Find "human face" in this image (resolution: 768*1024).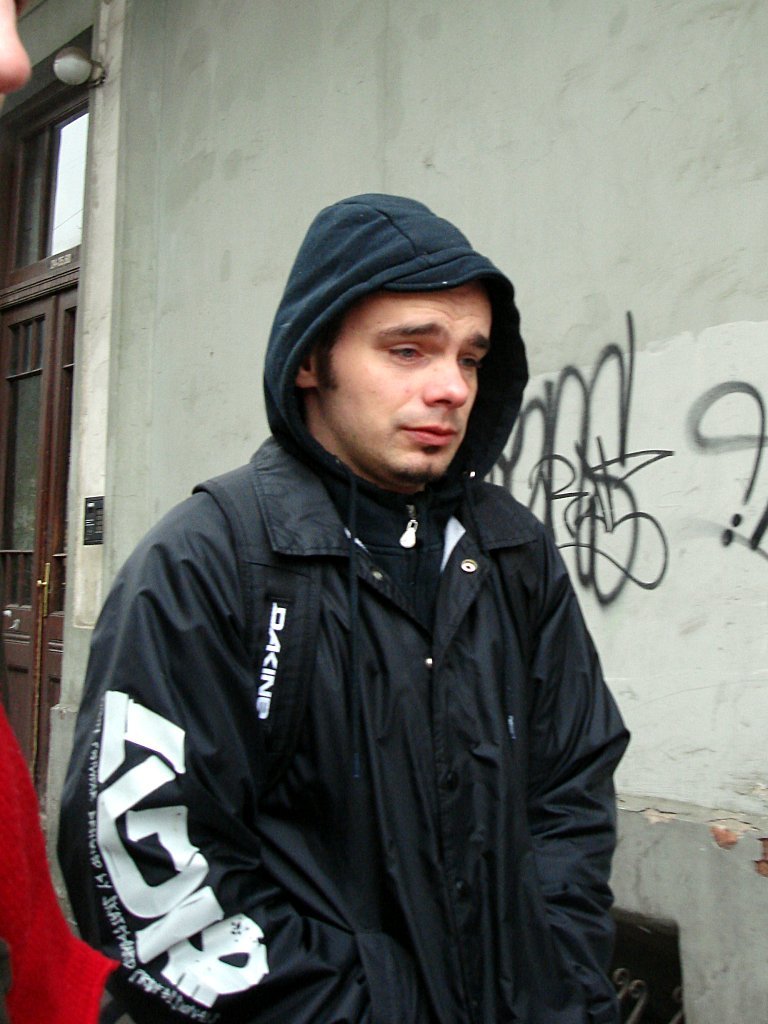
box(321, 278, 493, 482).
